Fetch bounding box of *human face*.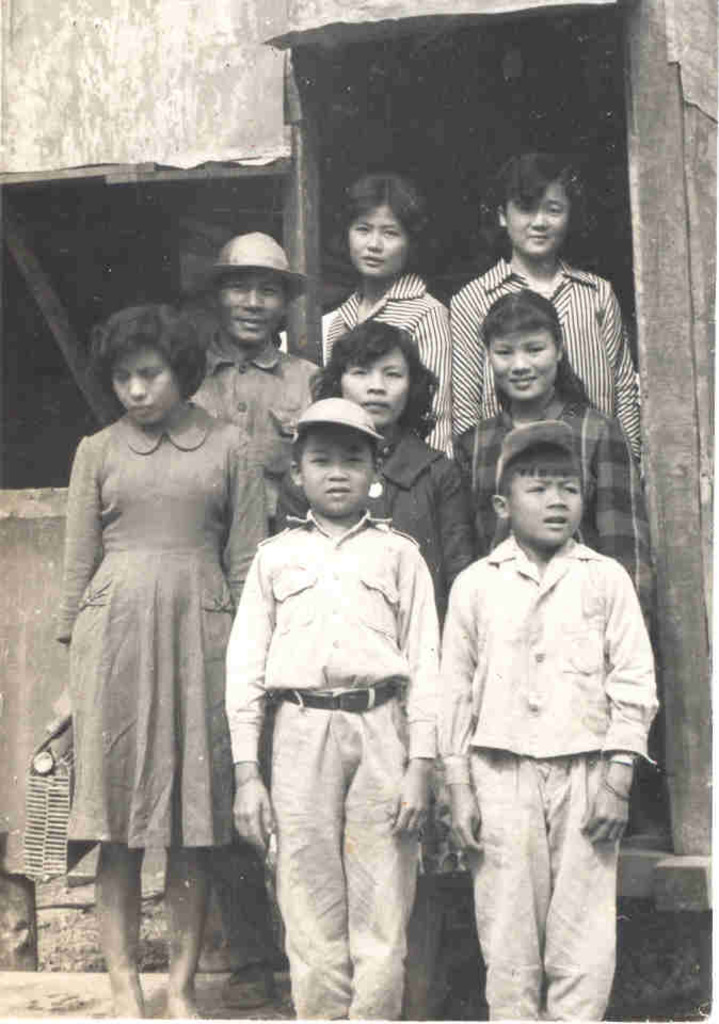
Bbox: Rect(113, 345, 185, 418).
